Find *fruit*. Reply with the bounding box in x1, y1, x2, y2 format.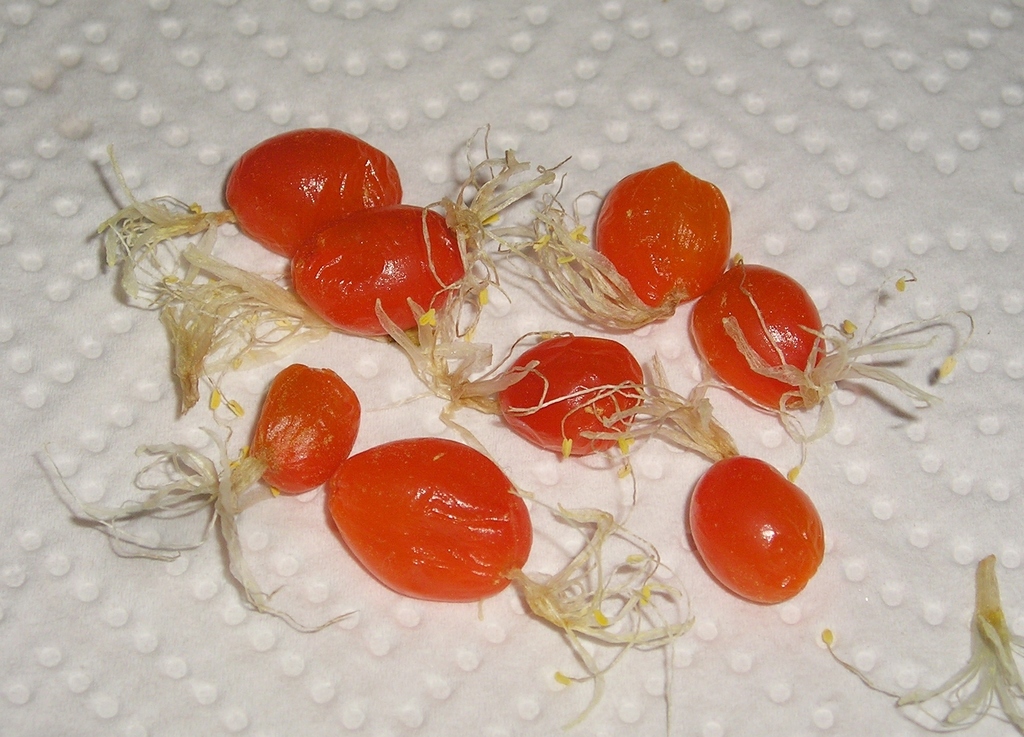
686, 455, 826, 606.
